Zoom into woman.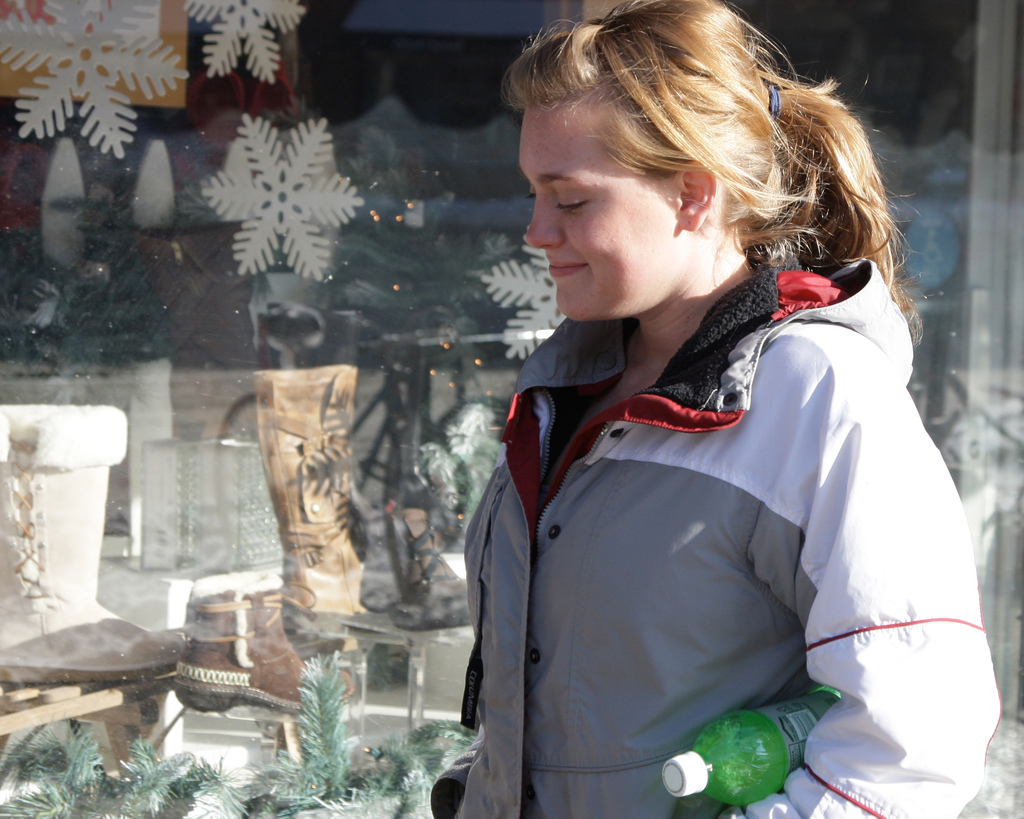
Zoom target: locate(403, 9, 994, 818).
